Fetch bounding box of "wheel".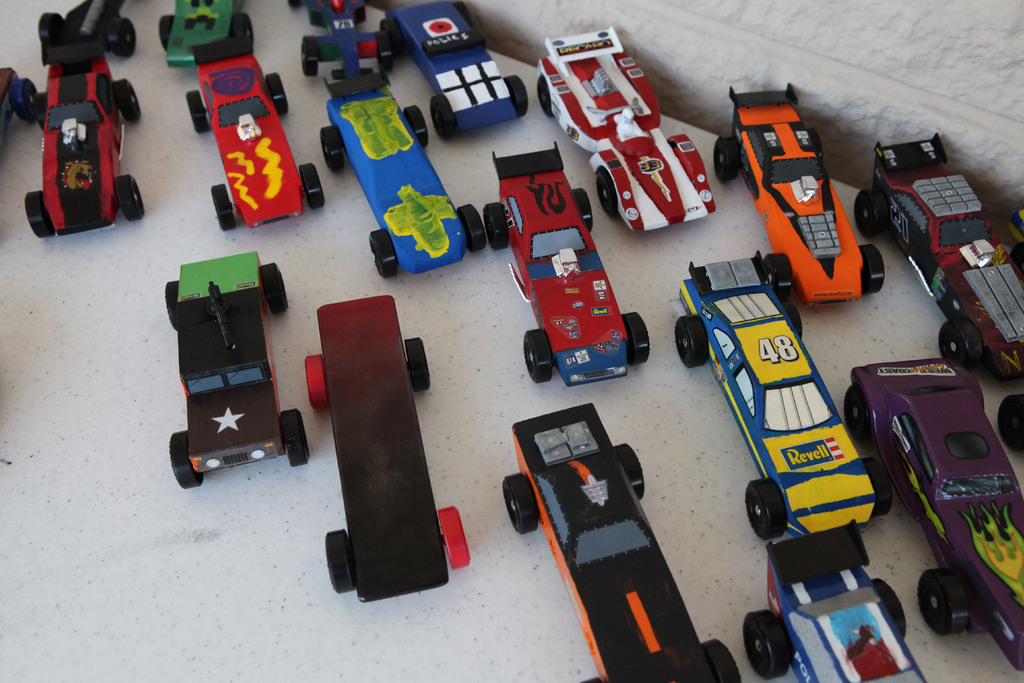
Bbox: x1=780, y1=300, x2=807, y2=343.
